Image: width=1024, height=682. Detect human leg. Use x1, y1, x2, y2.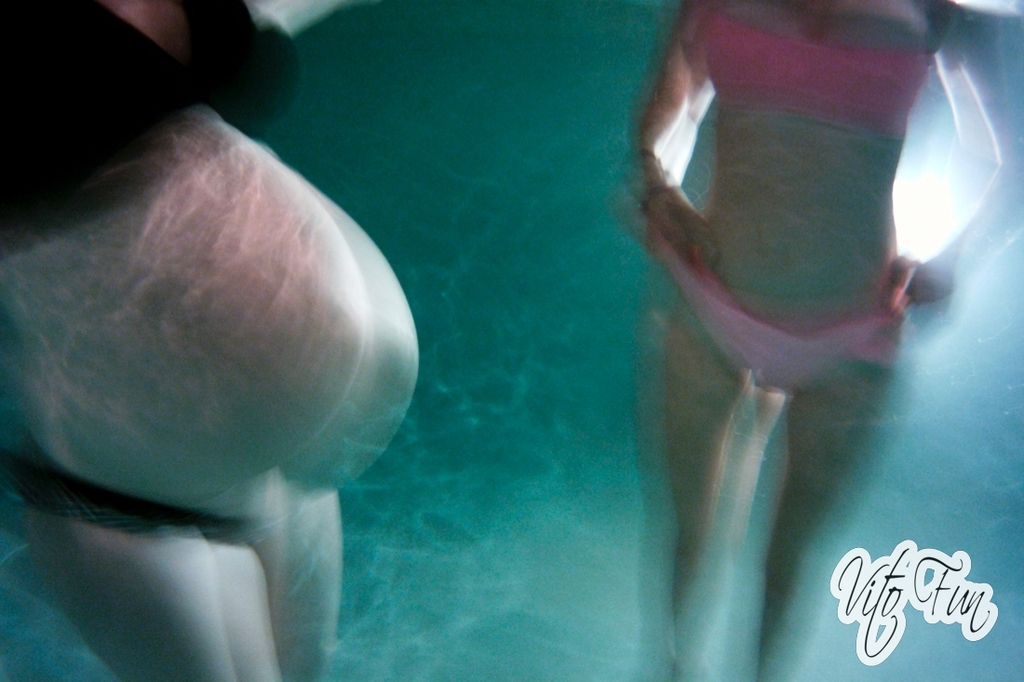
721, 316, 899, 681.
